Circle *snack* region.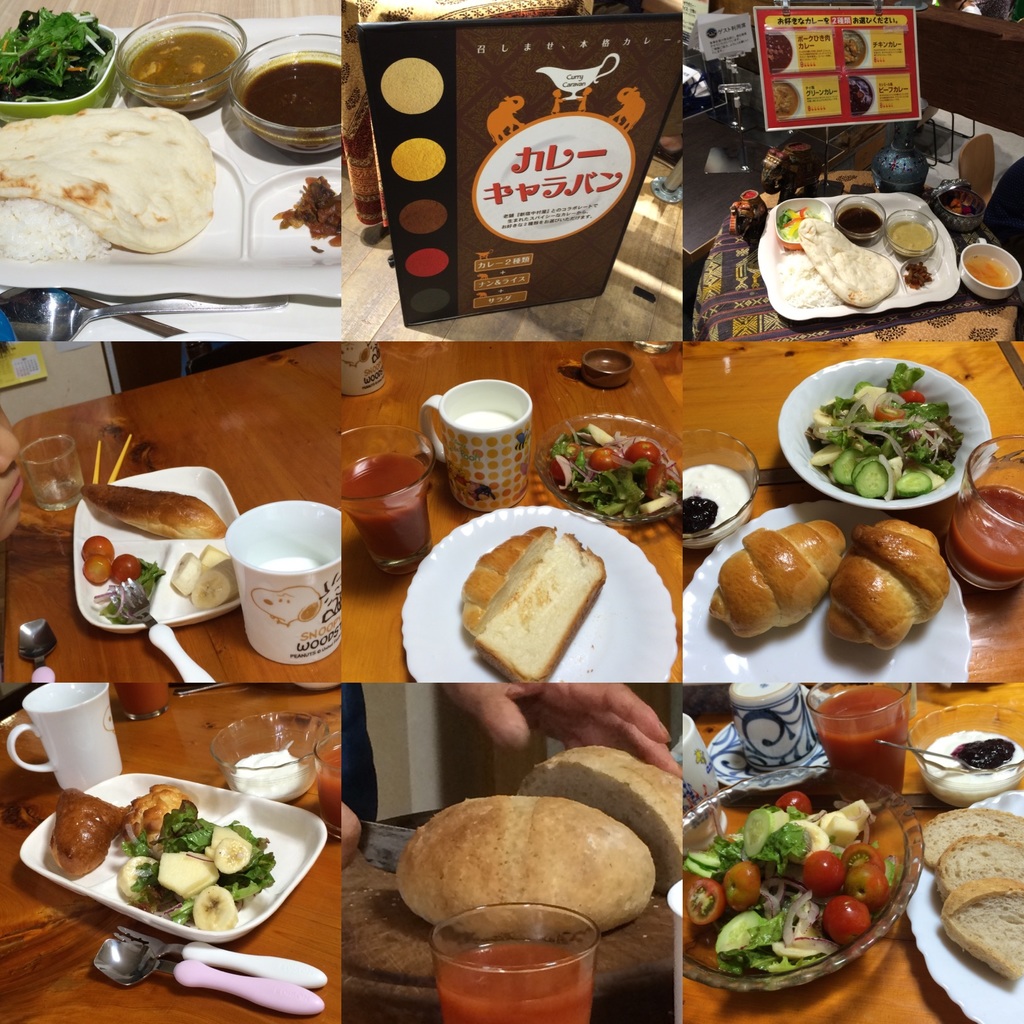
Region: locate(920, 812, 1023, 874).
